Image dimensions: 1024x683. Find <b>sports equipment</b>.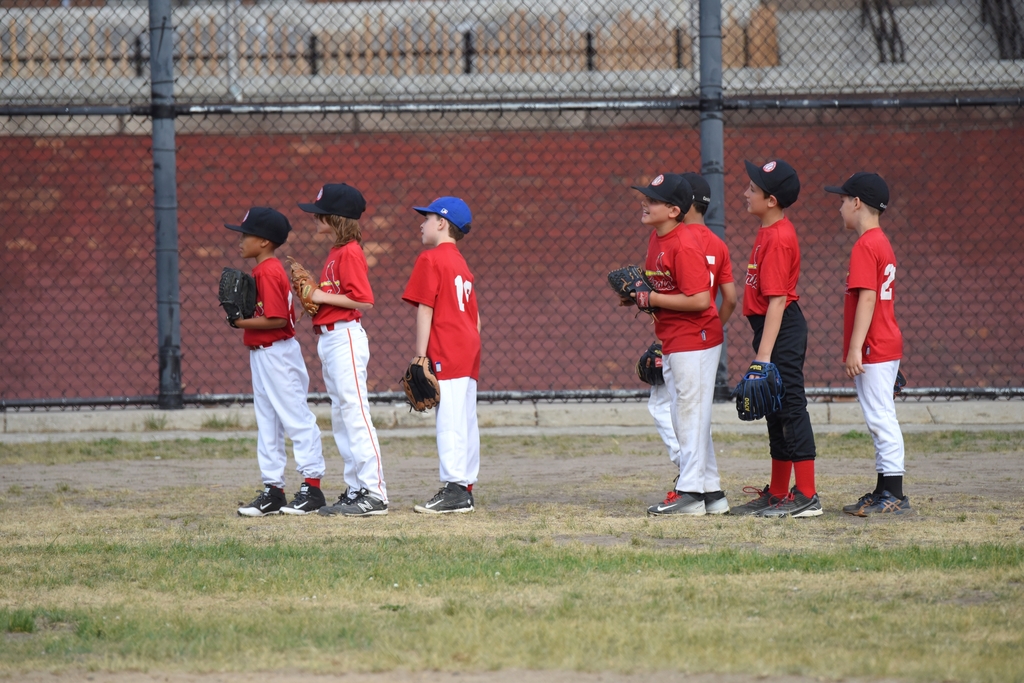
[x1=396, y1=360, x2=440, y2=410].
